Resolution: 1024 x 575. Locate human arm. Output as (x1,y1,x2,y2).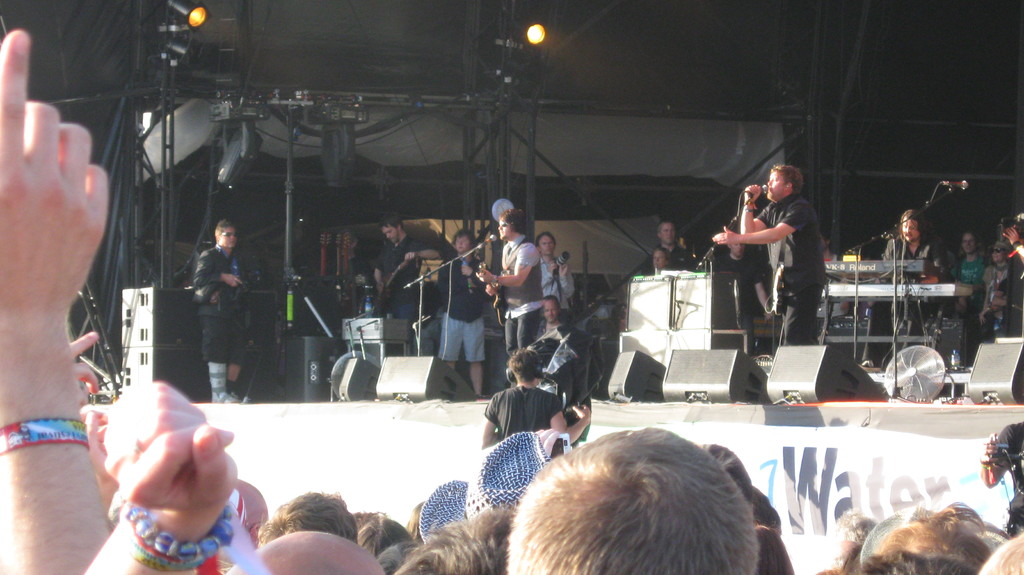
(86,396,125,531).
